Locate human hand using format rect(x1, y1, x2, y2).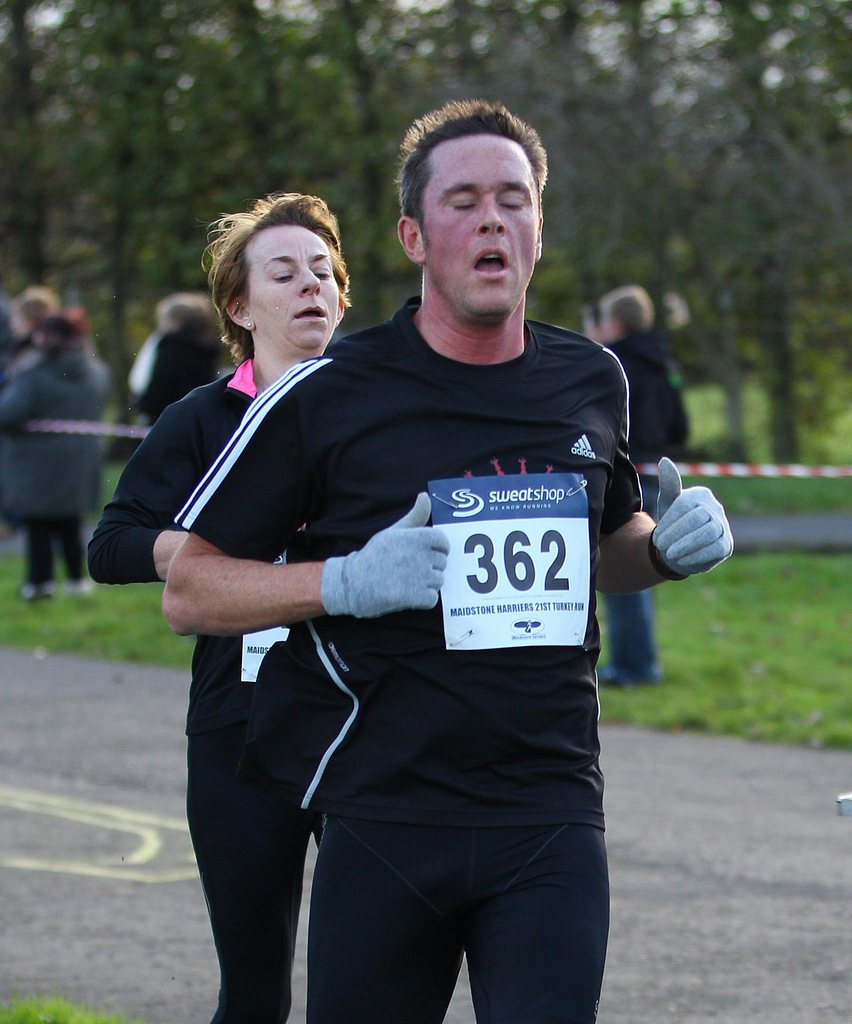
rect(344, 491, 450, 622).
